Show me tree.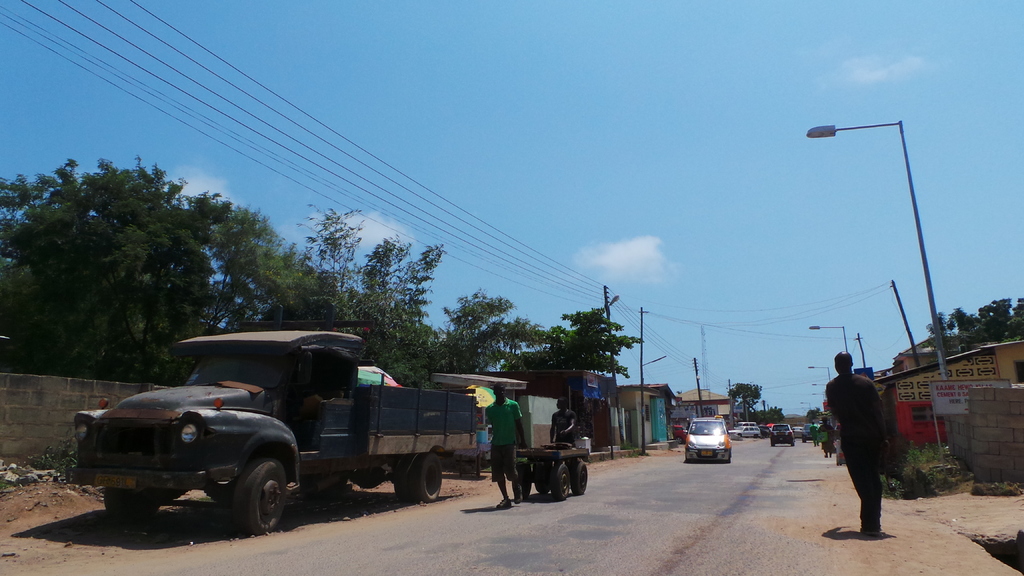
tree is here: bbox=(806, 408, 822, 424).
